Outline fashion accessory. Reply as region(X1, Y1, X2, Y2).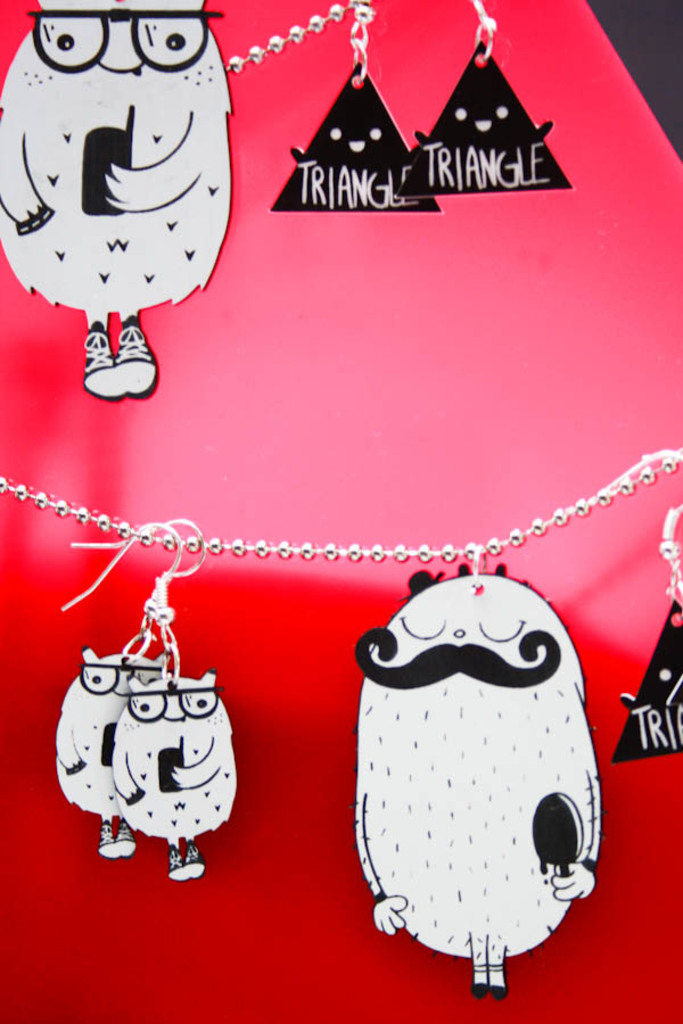
region(66, 519, 240, 883).
